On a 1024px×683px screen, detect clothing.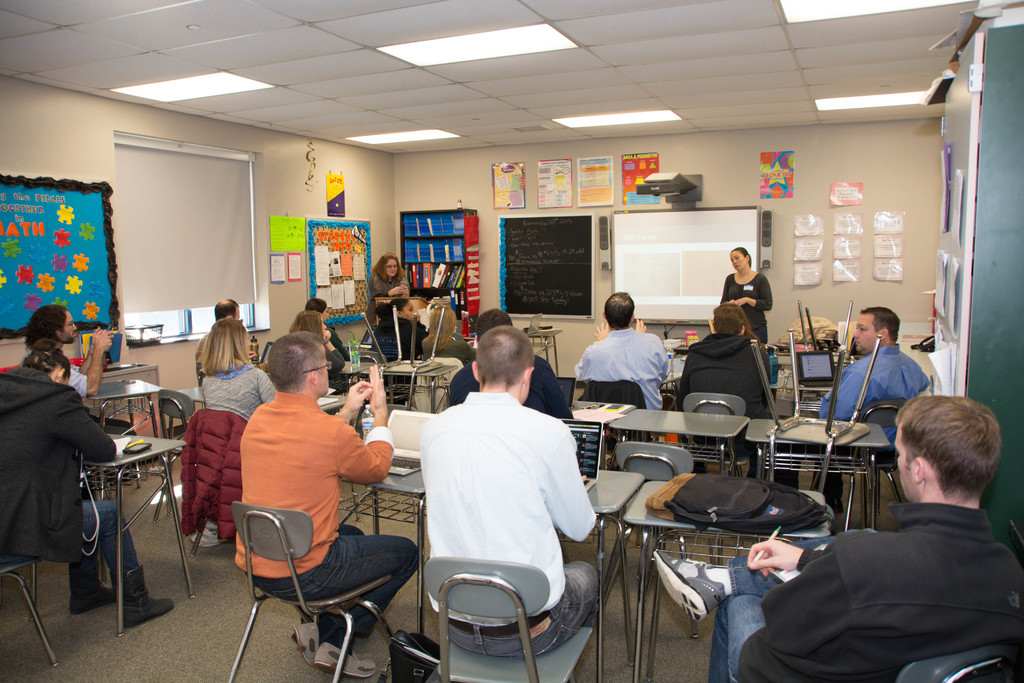
{"x1": 572, "y1": 318, "x2": 668, "y2": 408}.
